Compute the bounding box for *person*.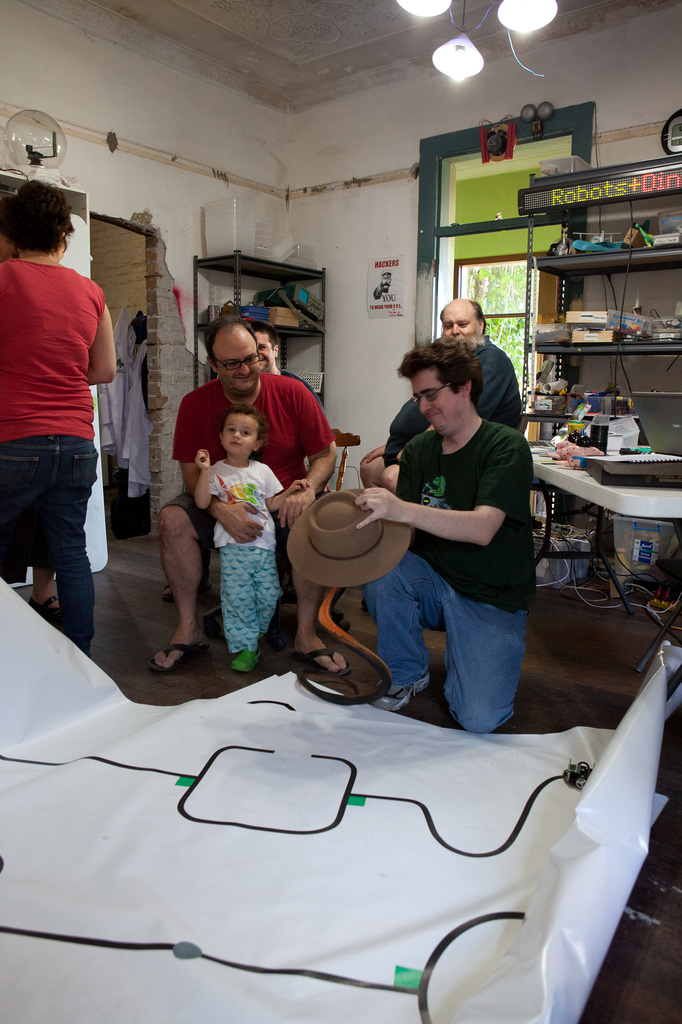
BBox(255, 323, 321, 408).
